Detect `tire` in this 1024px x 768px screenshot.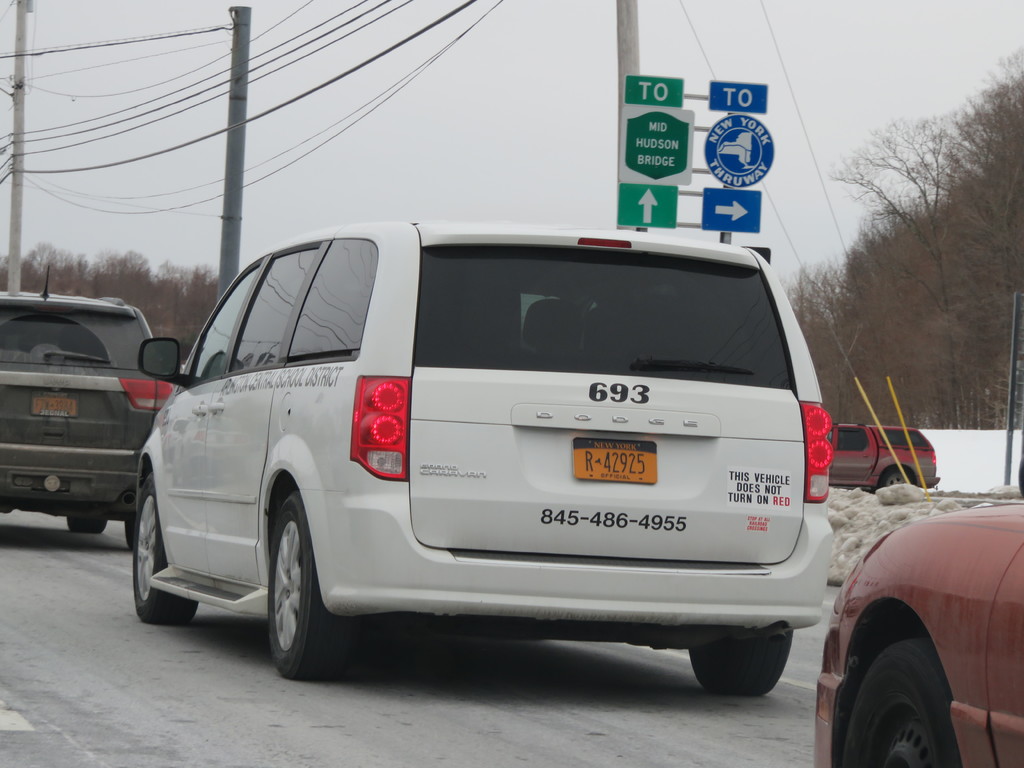
Detection: 857/628/961/756.
